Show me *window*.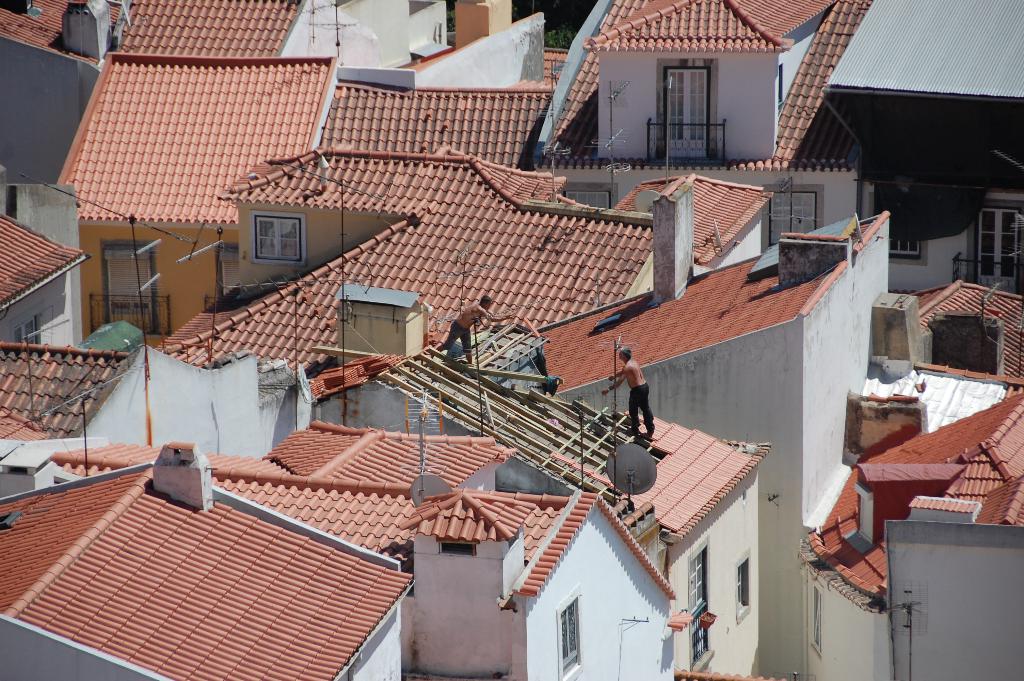
*window* is here: (x1=760, y1=184, x2=822, y2=250).
